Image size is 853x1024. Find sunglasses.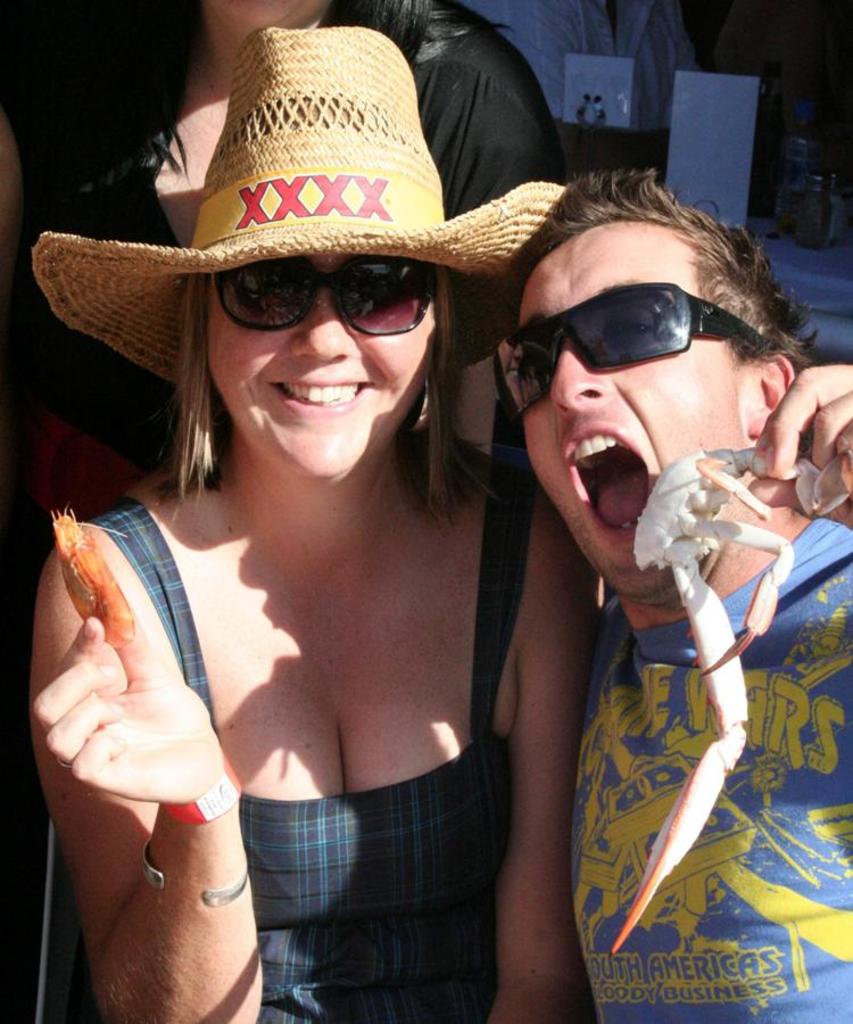
bbox=[208, 255, 440, 333].
